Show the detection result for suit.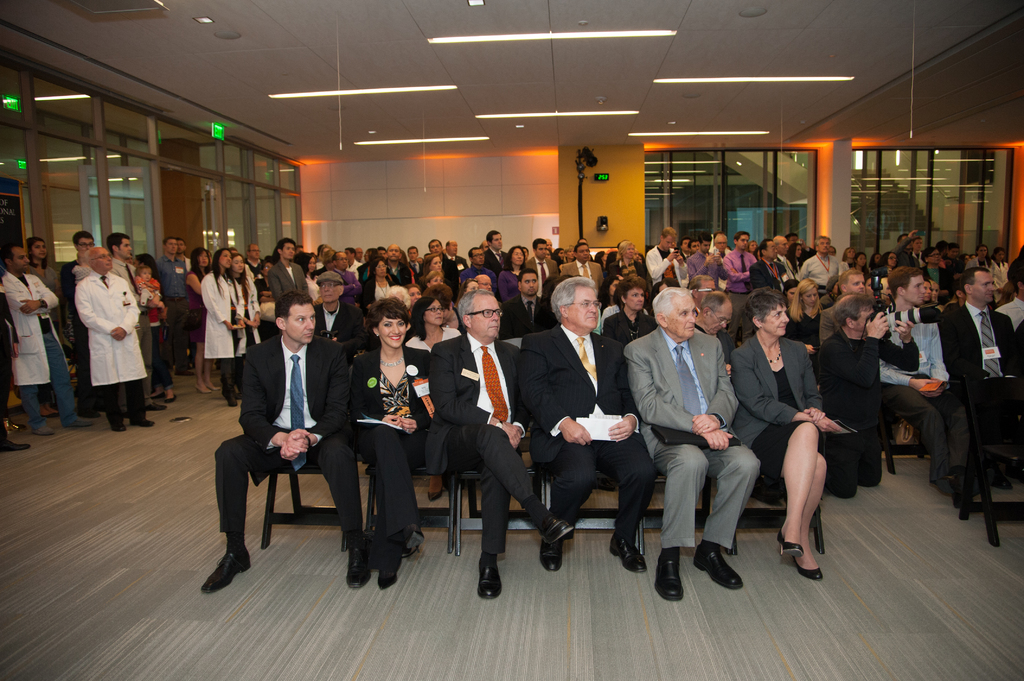
BBox(632, 294, 755, 594).
